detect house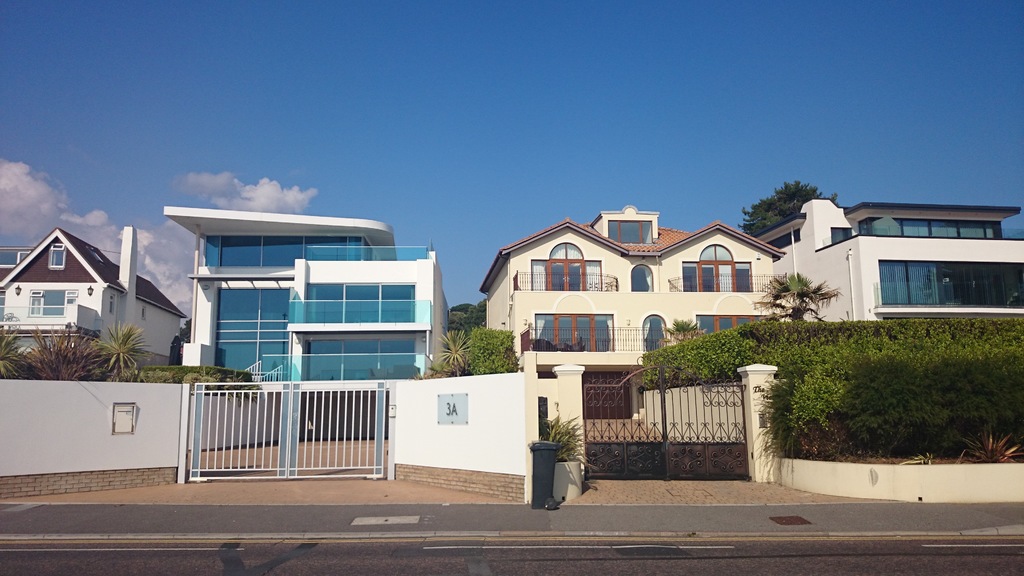
(left=3, top=208, right=173, bottom=371)
